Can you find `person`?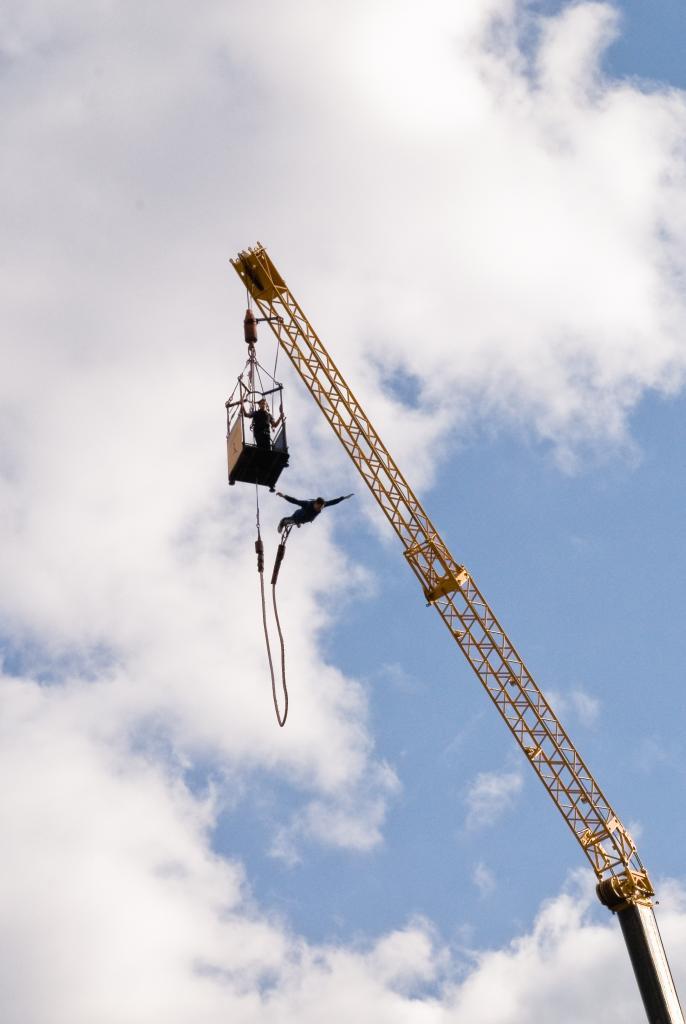
Yes, bounding box: 273/492/357/538.
